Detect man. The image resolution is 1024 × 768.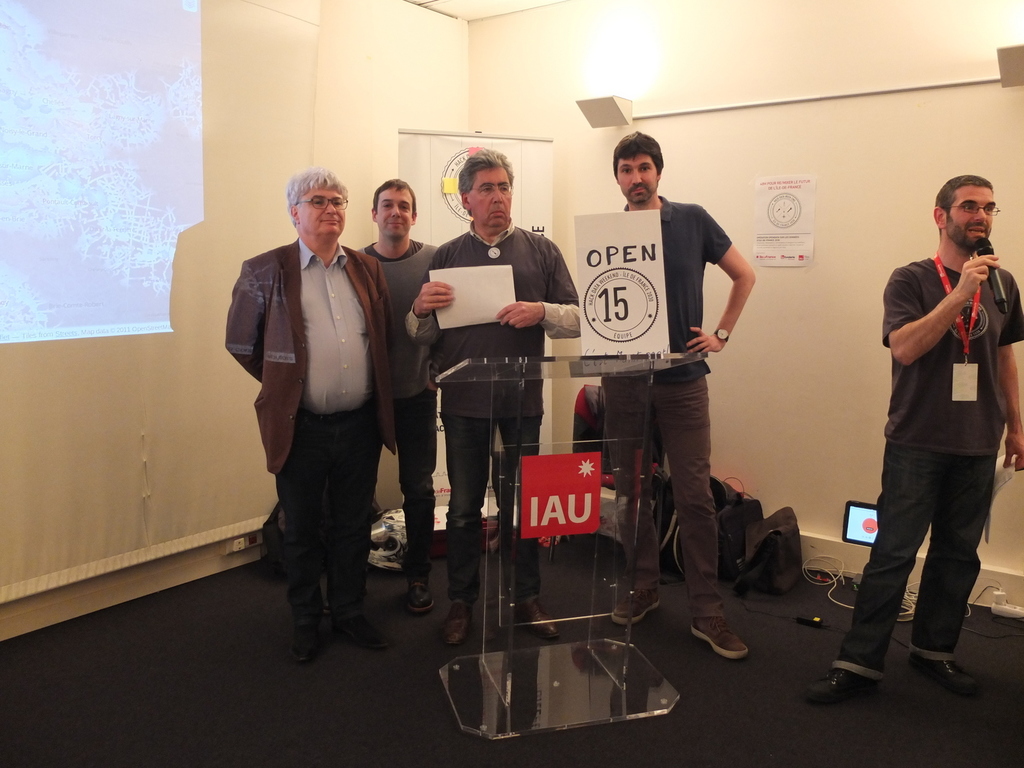
[356,177,438,617].
